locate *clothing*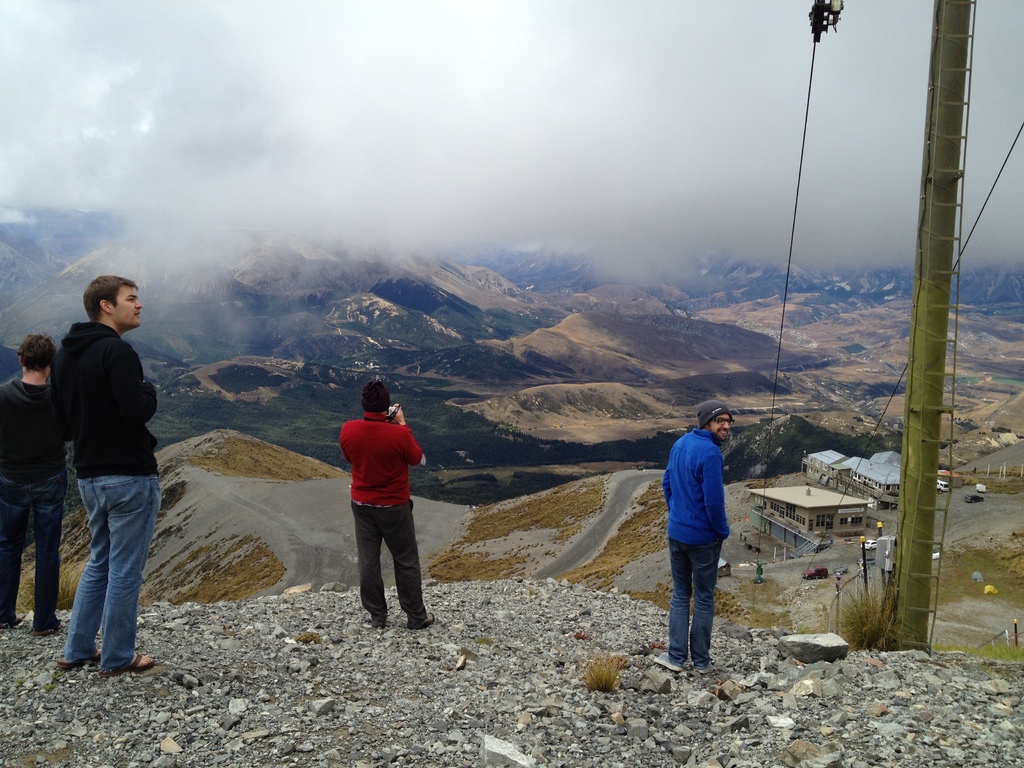
left=51, top=321, right=163, bottom=669
